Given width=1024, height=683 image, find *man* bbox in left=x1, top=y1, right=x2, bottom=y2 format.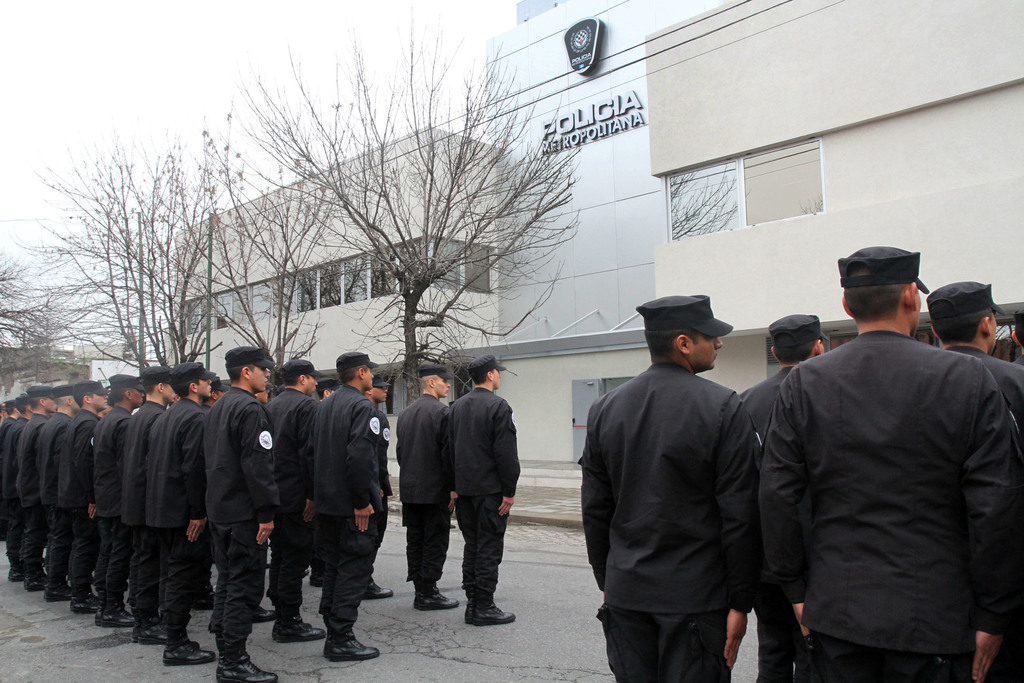
left=351, top=374, right=385, bottom=602.
